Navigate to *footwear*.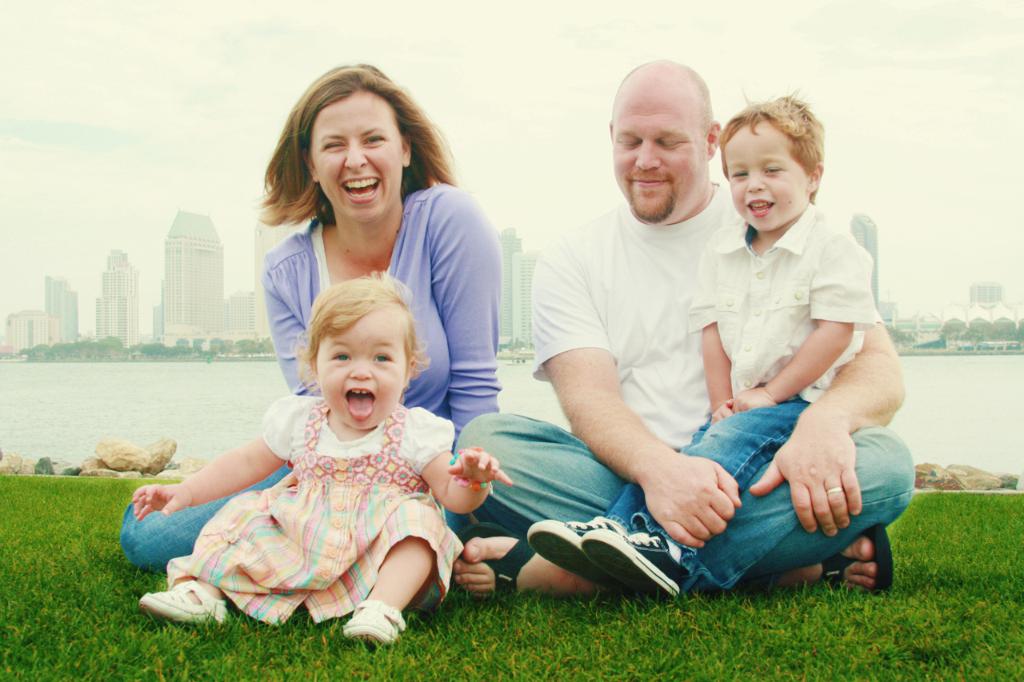
Navigation target: (x1=457, y1=520, x2=542, y2=595).
